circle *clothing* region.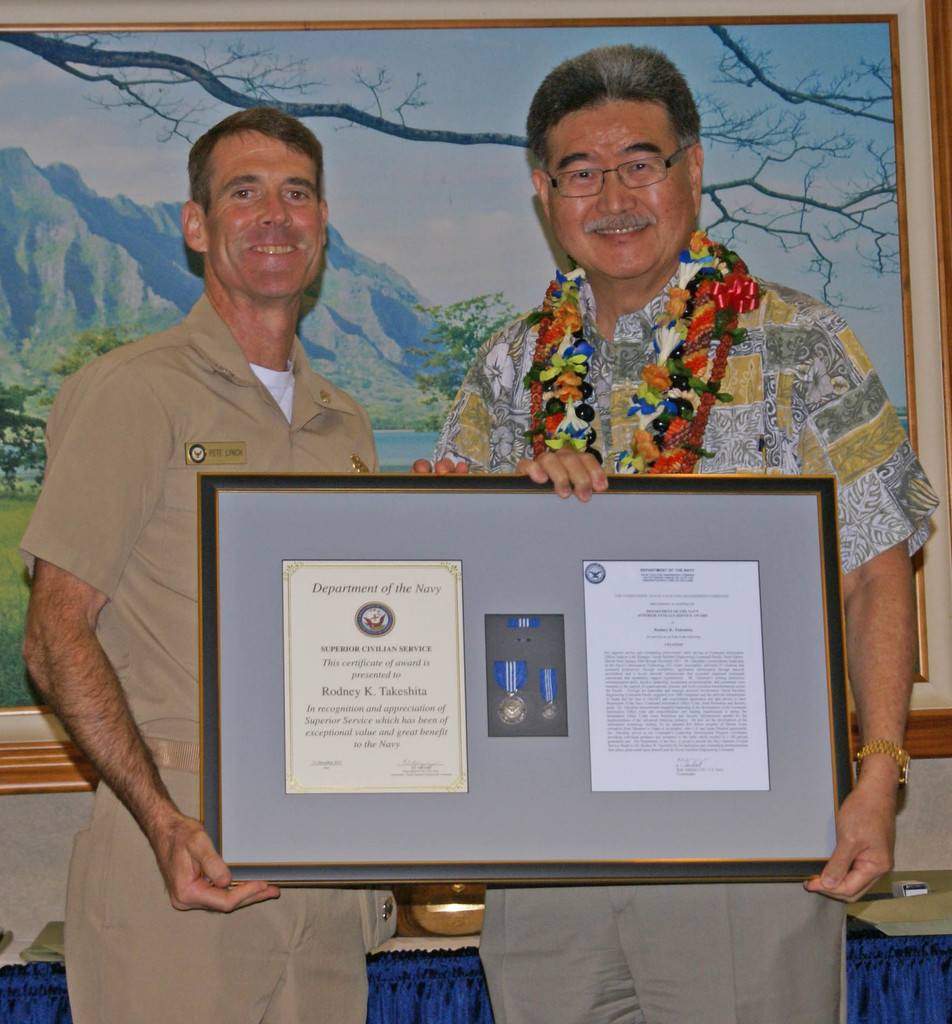
Region: pyautogui.locateOnScreen(429, 234, 942, 1023).
